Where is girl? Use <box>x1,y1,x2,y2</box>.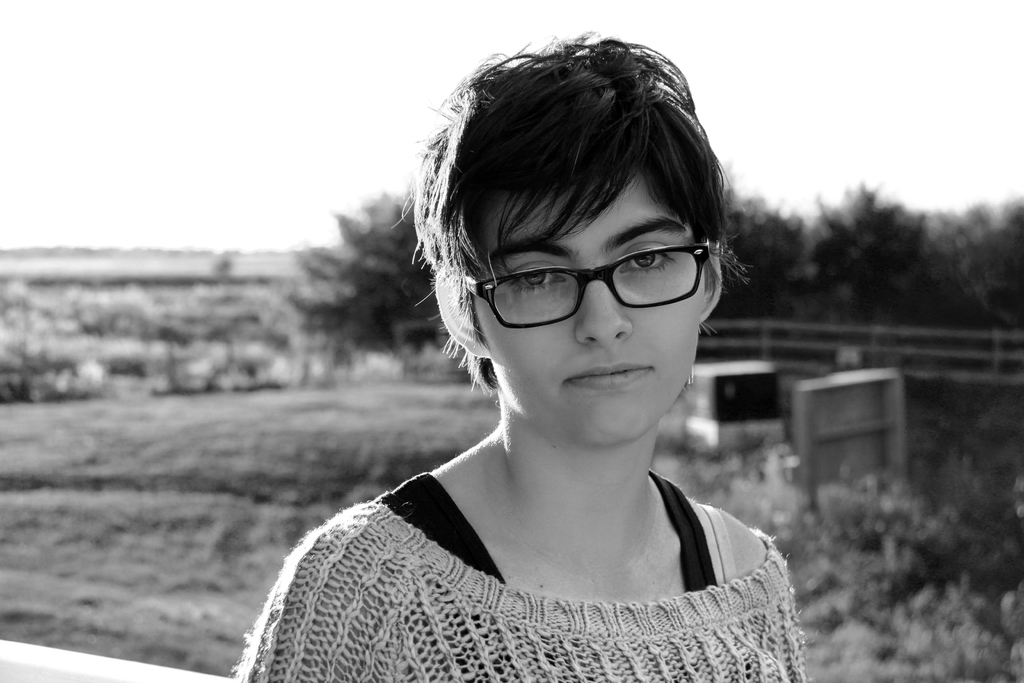
<box>237,30,813,682</box>.
